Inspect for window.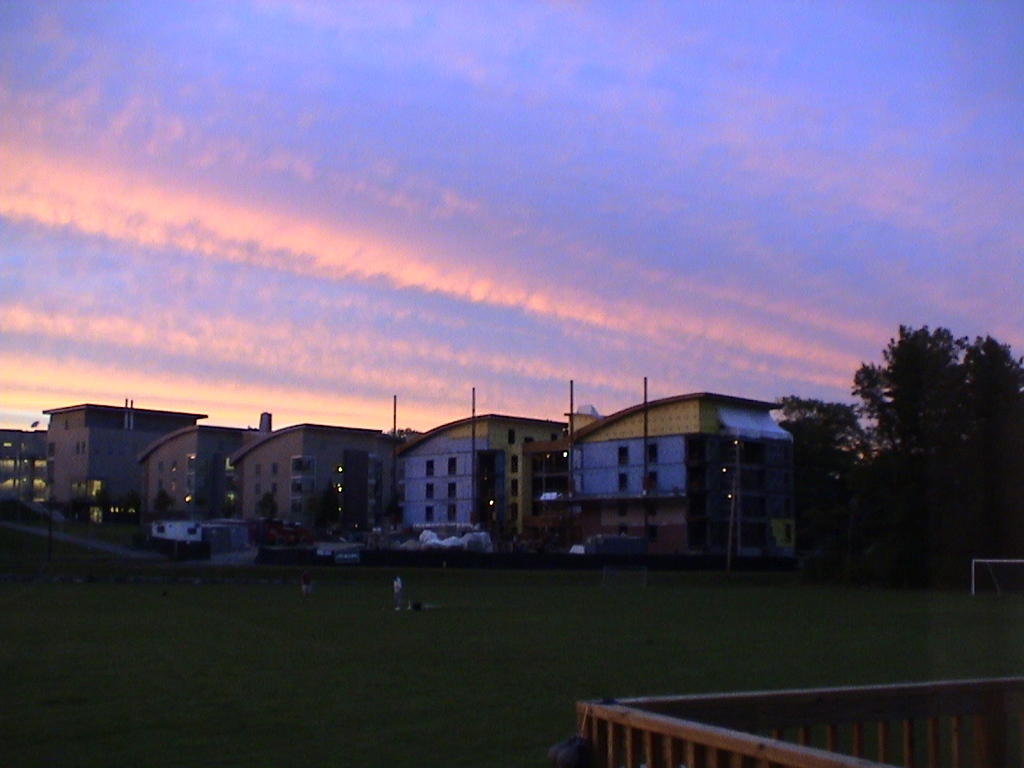
Inspection: <bbox>444, 506, 455, 524</bbox>.
